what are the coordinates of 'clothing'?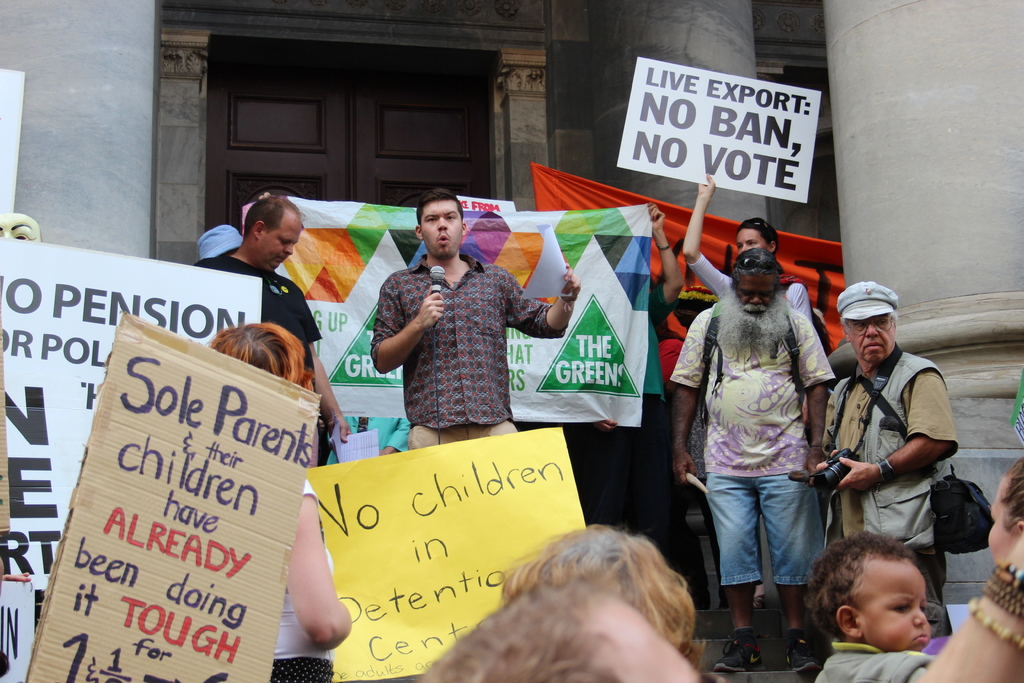
(819,348,969,552).
